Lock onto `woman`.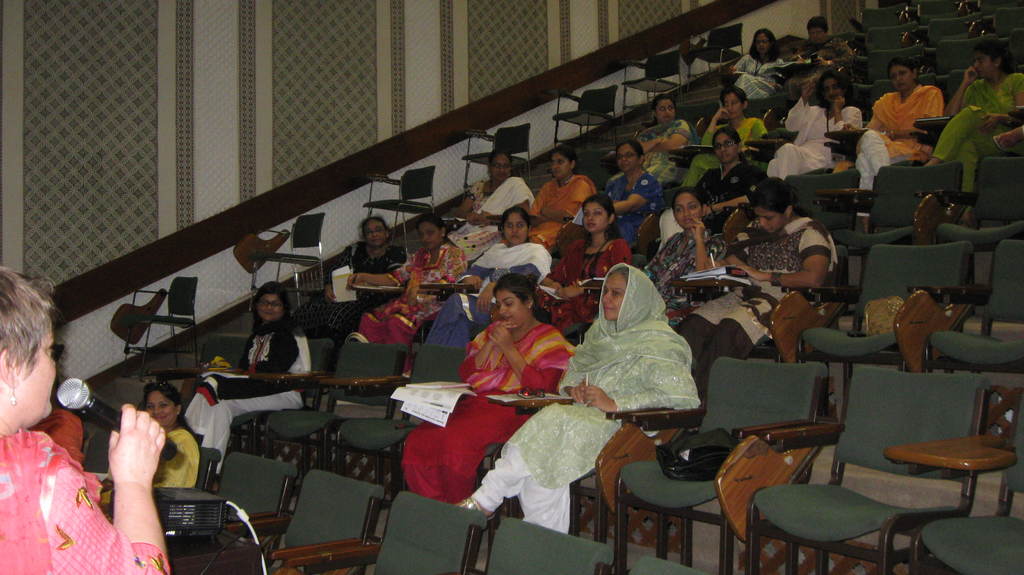
Locked: locate(727, 29, 782, 100).
